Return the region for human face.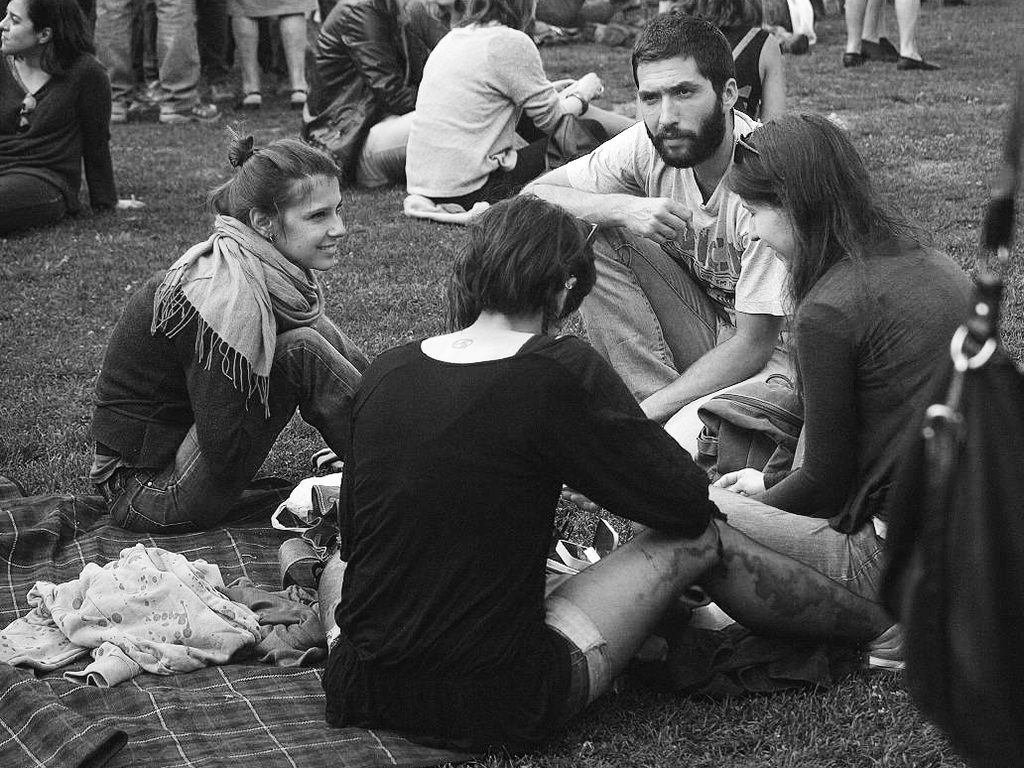
detection(635, 55, 716, 163).
